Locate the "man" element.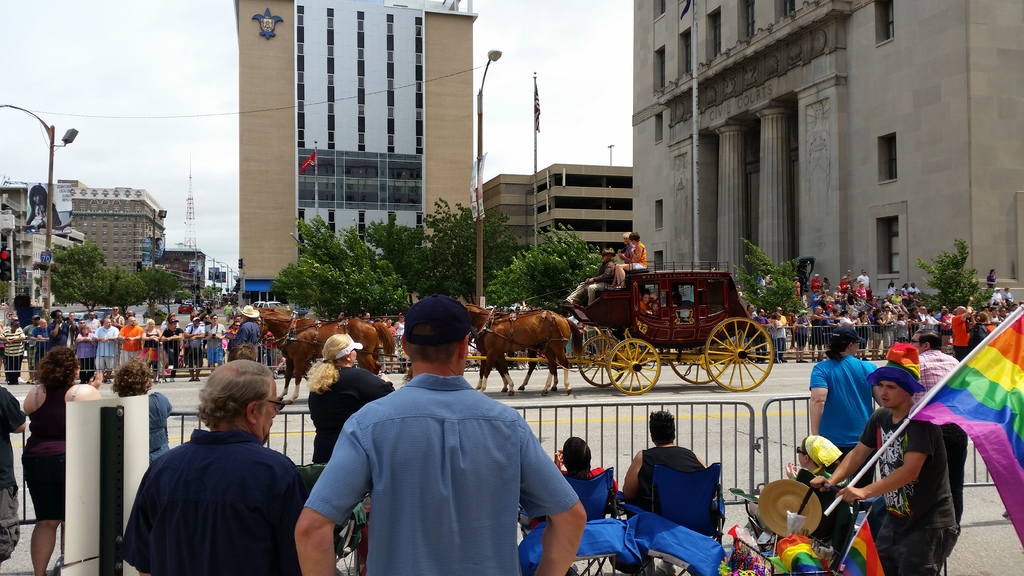
Element bbox: x1=31, y1=316, x2=49, y2=371.
